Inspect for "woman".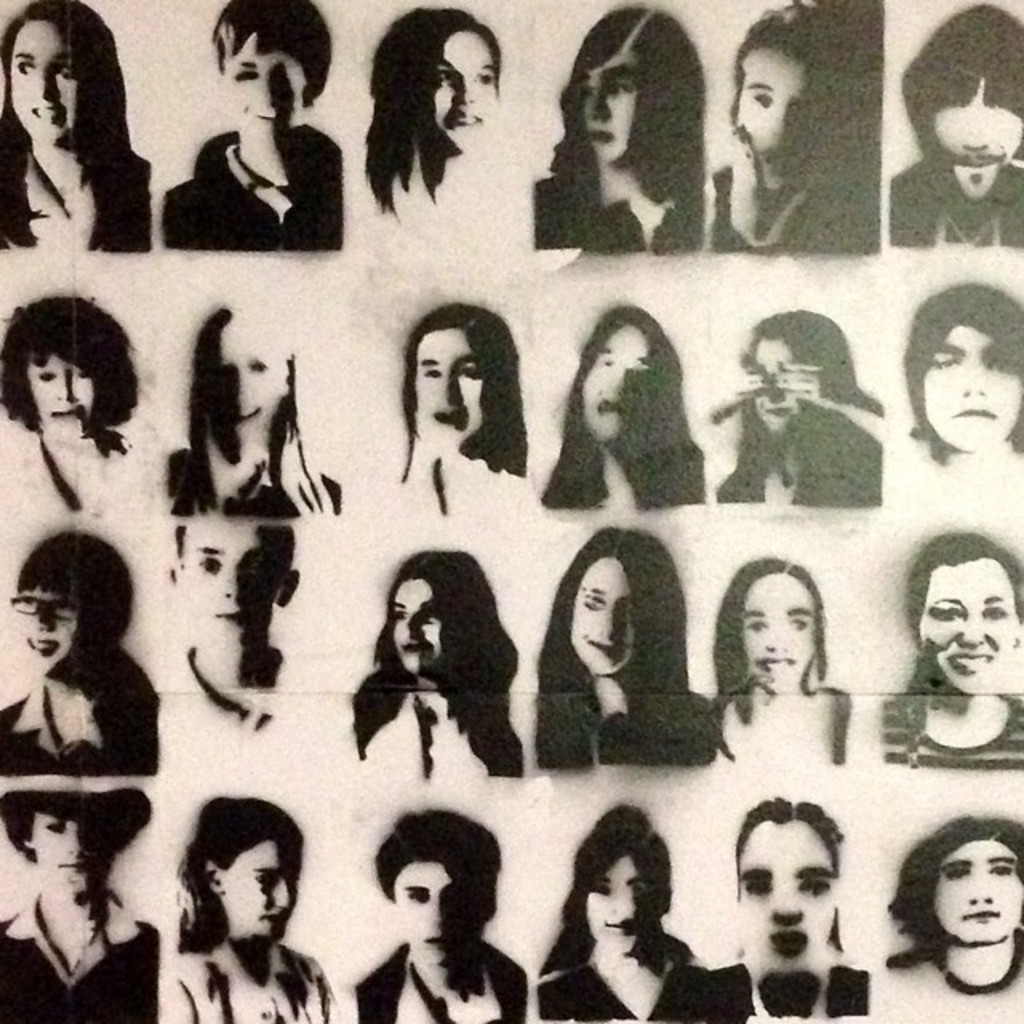
Inspection: bbox=(0, 528, 157, 771).
